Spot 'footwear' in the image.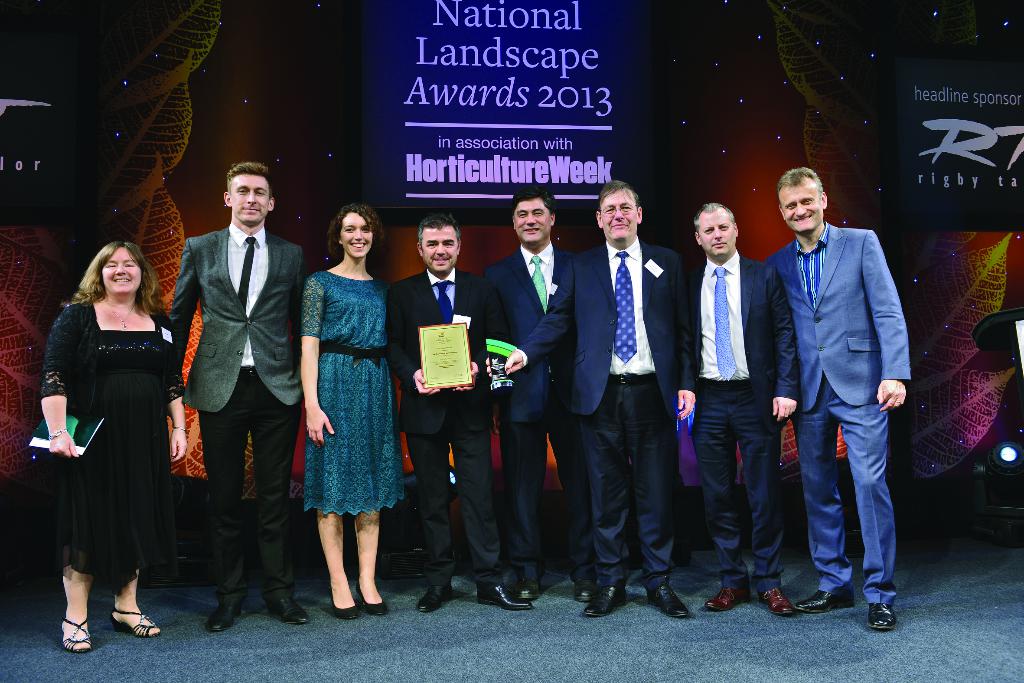
'footwear' found at [left=760, top=589, right=791, bottom=617].
